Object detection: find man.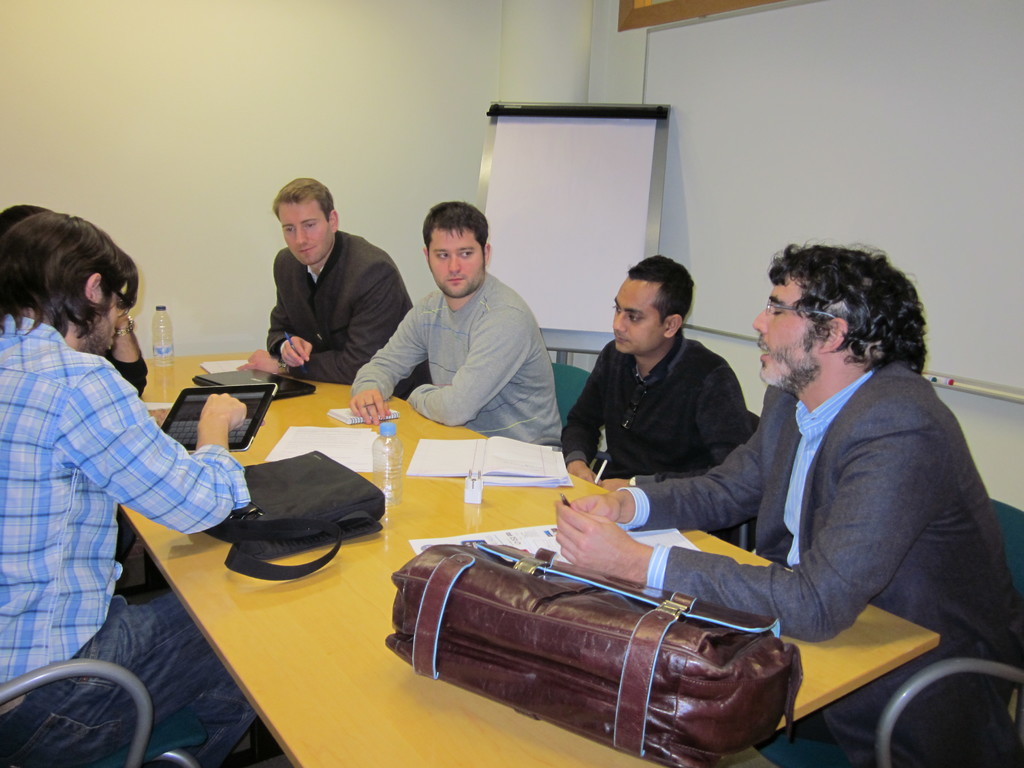
bbox=(237, 173, 428, 409).
